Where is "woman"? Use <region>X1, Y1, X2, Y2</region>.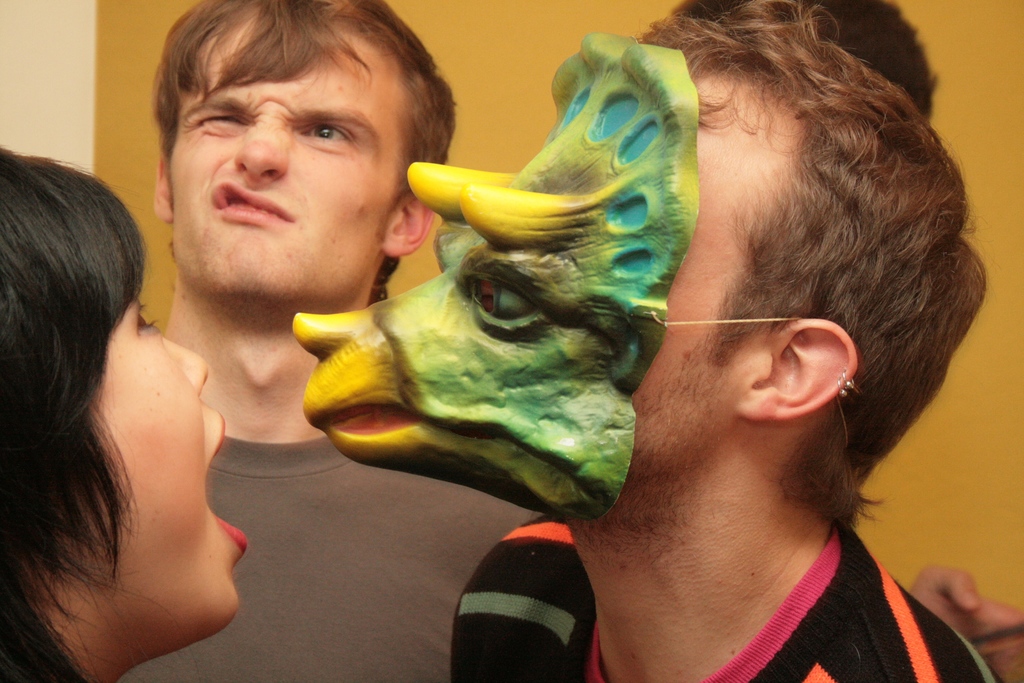
<region>1, 110, 253, 682</region>.
